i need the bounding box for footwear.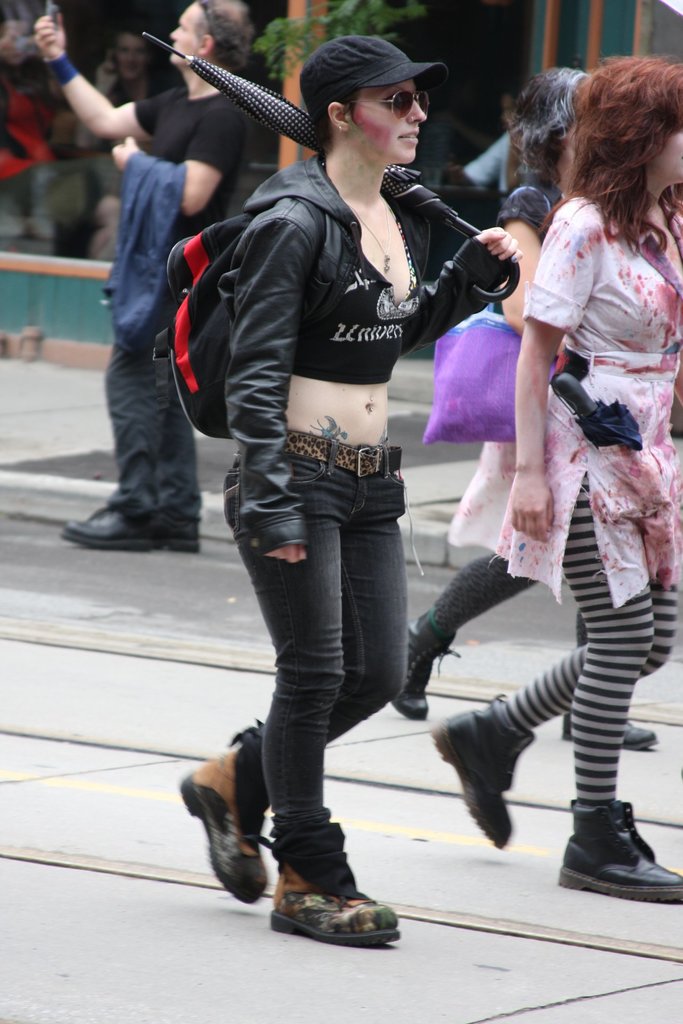
Here it is: left=393, top=605, right=465, bottom=722.
